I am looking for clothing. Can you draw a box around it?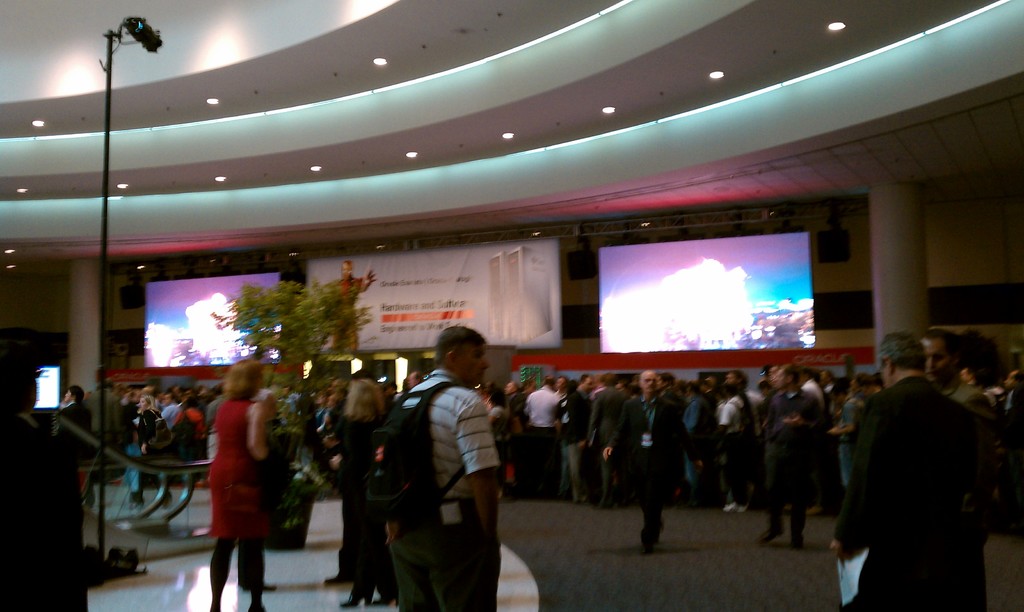
Sure, the bounding box is crop(829, 380, 988, 605).
